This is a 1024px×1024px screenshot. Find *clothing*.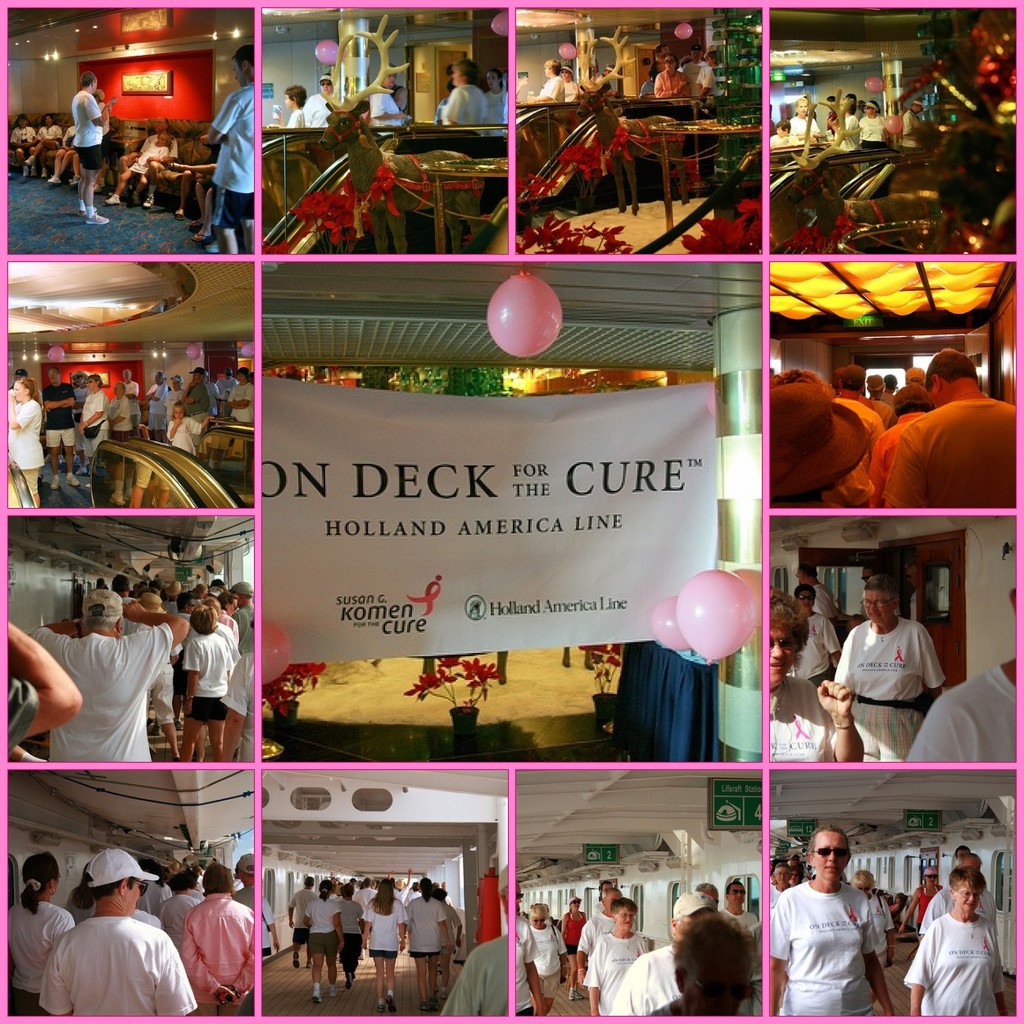
Bounding box: <box>75,89,103,174</box>.
